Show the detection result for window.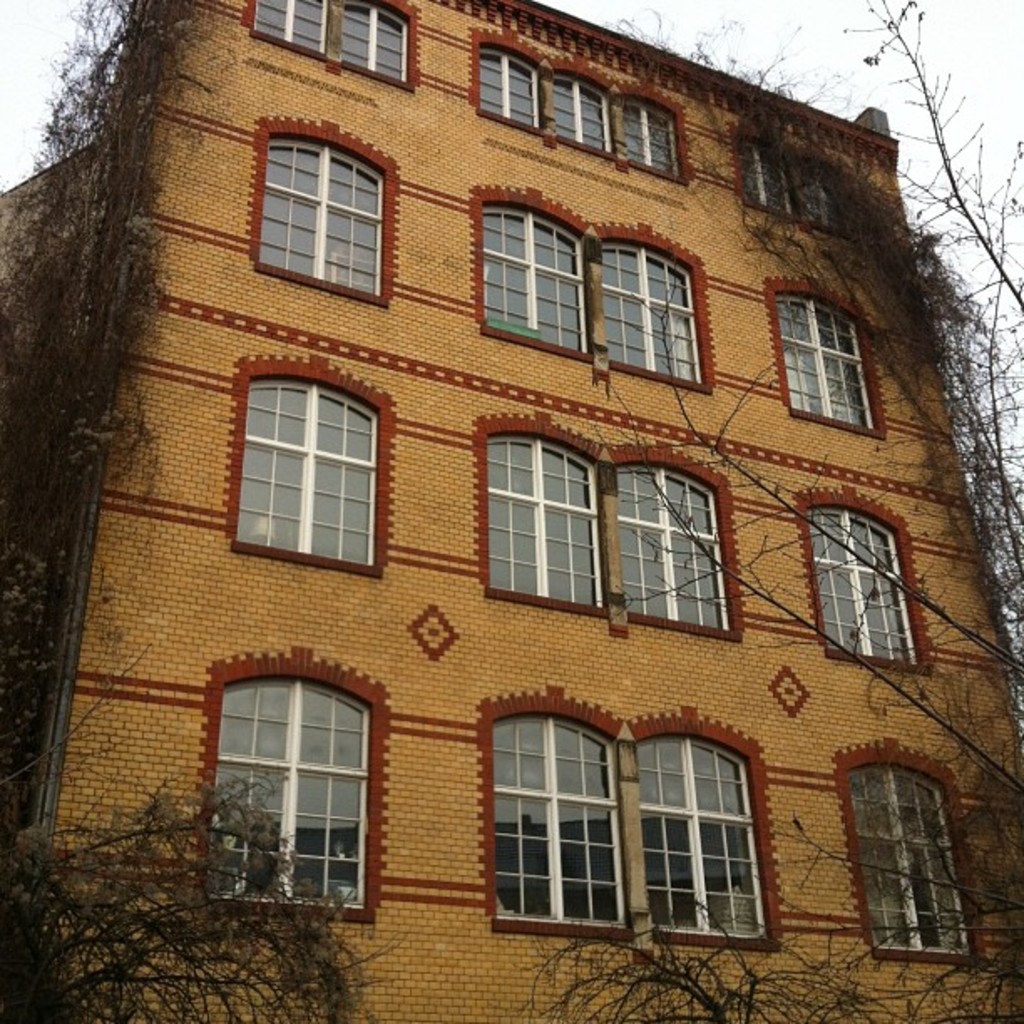
(left=550, top=67, right=612, bottom=159).
